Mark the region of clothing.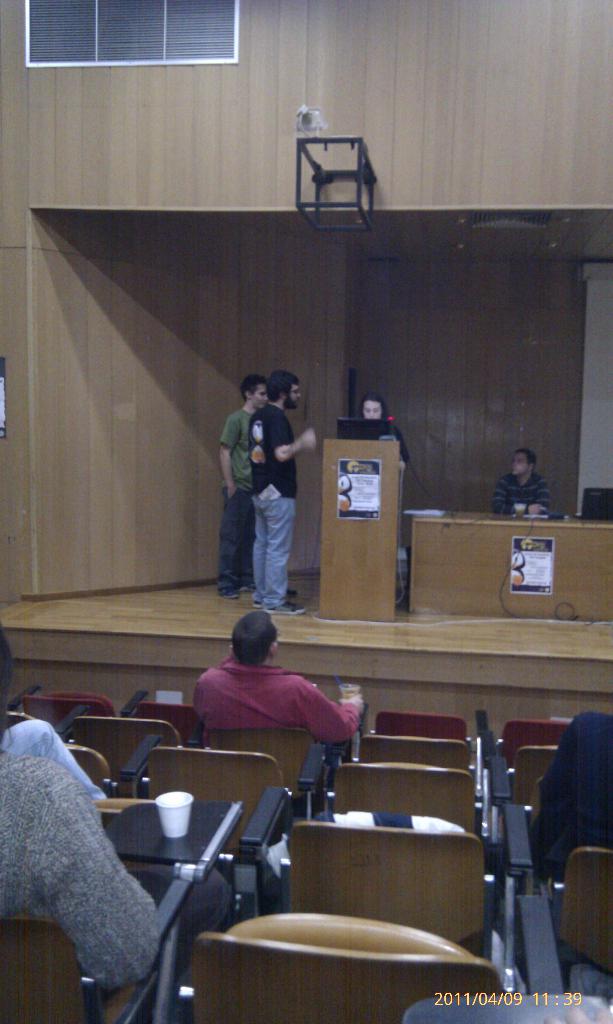
Region: bbox(225, 404, 251, 490).
